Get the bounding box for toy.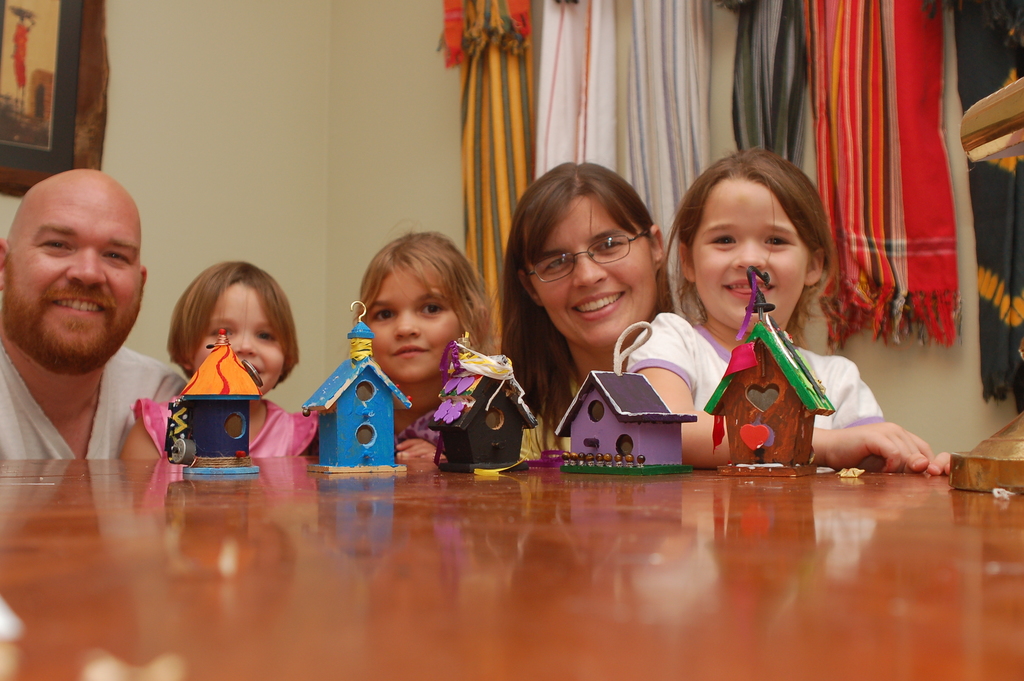
{"left": 428, "top": 340, "right": 537, "bottom": 475}.
